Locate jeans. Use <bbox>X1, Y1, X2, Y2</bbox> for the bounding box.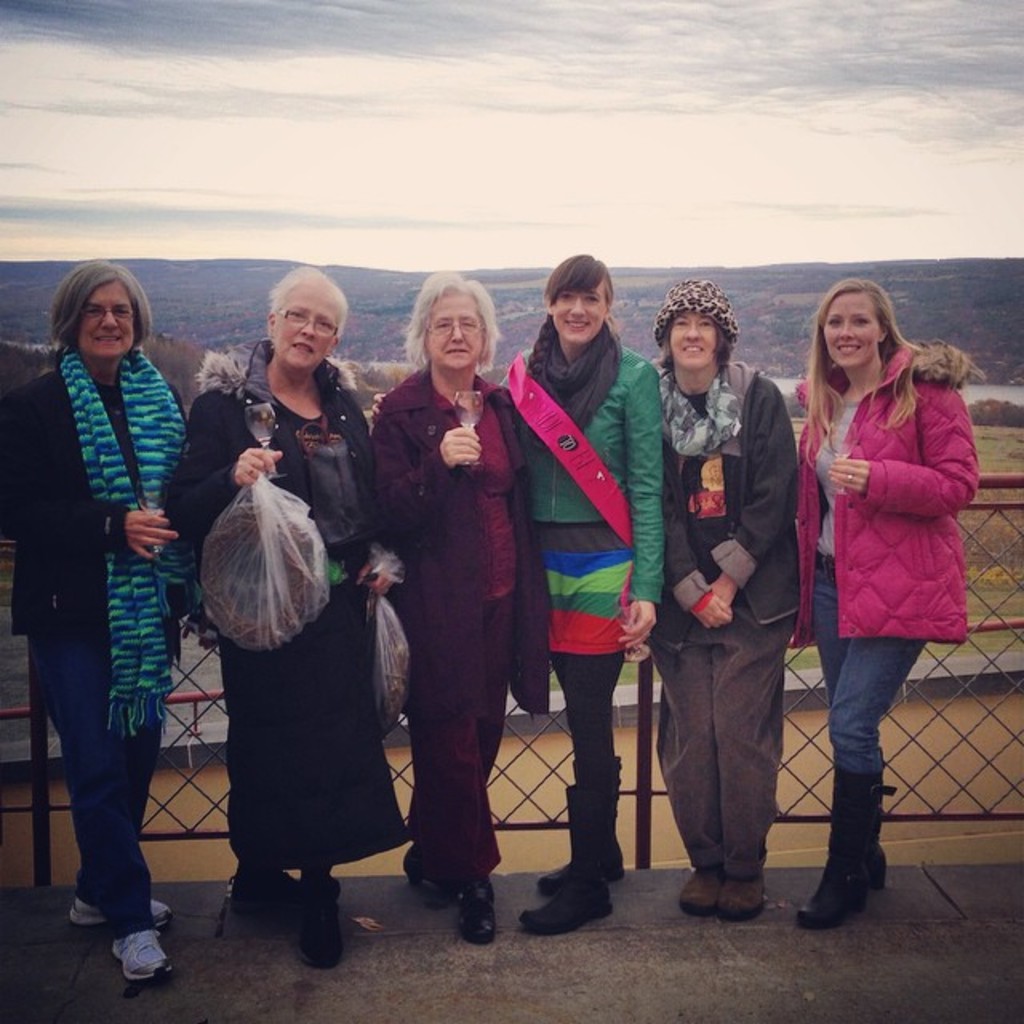
<bbox>555, 653, 626, 781</bbox>.
